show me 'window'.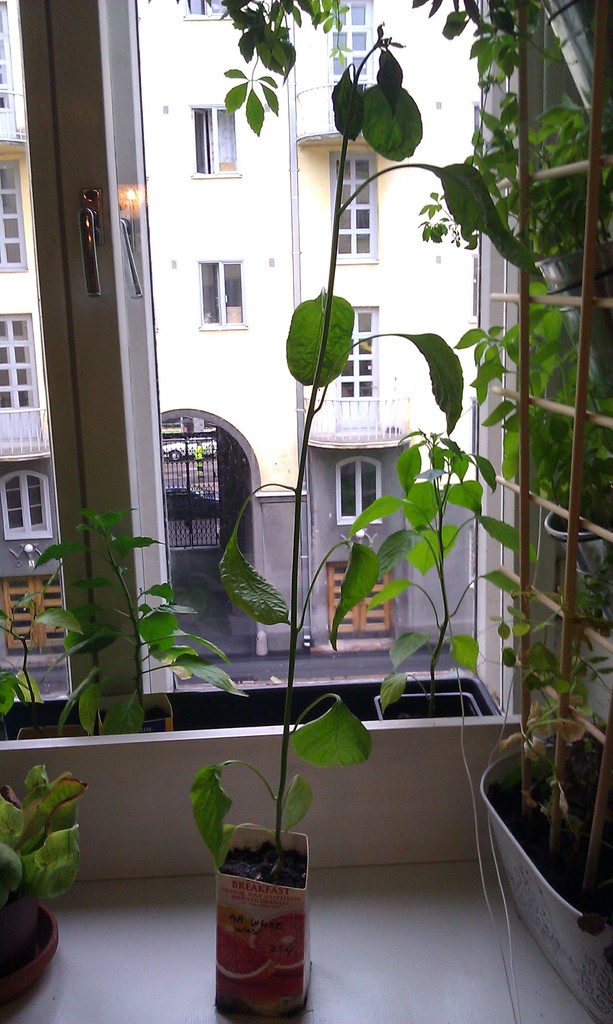
'window' is here: bbox=(187, 255, 255, 342).
